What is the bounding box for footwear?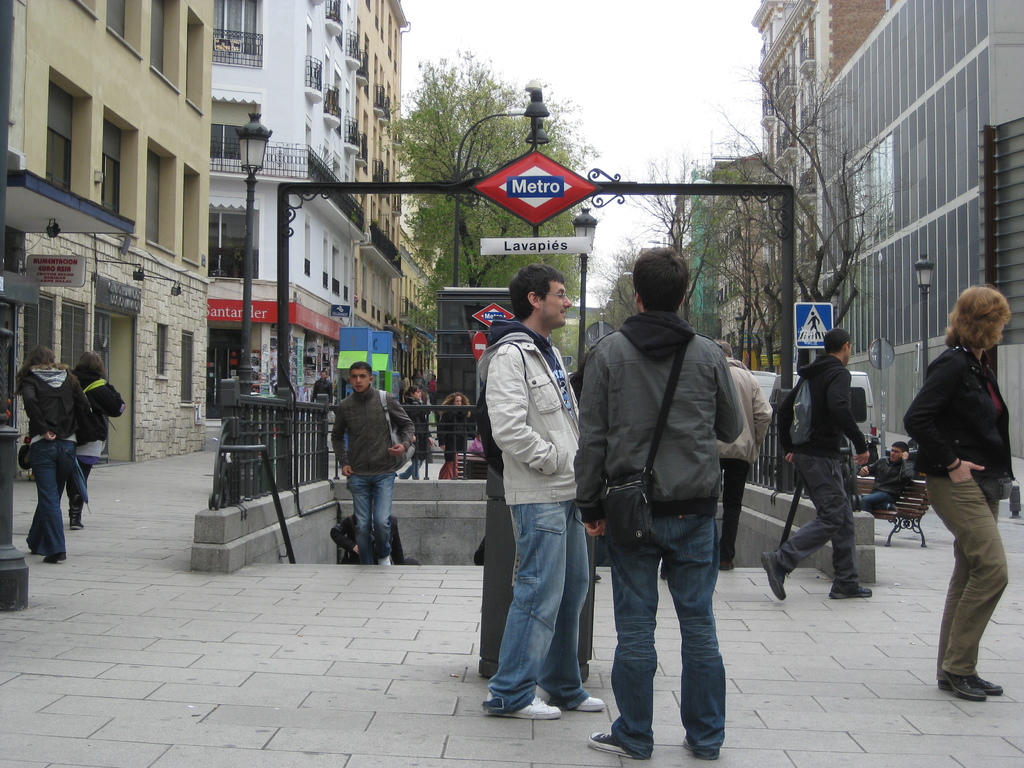
{"x1": 72, "y1": 502, "x2": 82, "y2": 524}.
